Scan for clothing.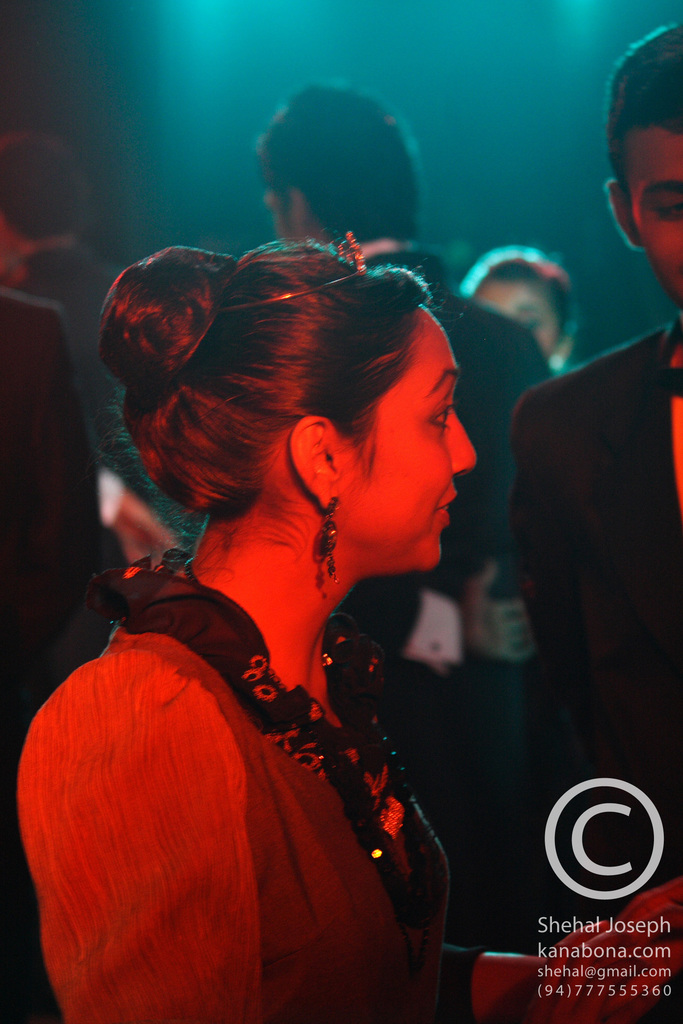
Scan result: Rect(503, 321, 682, 886).
